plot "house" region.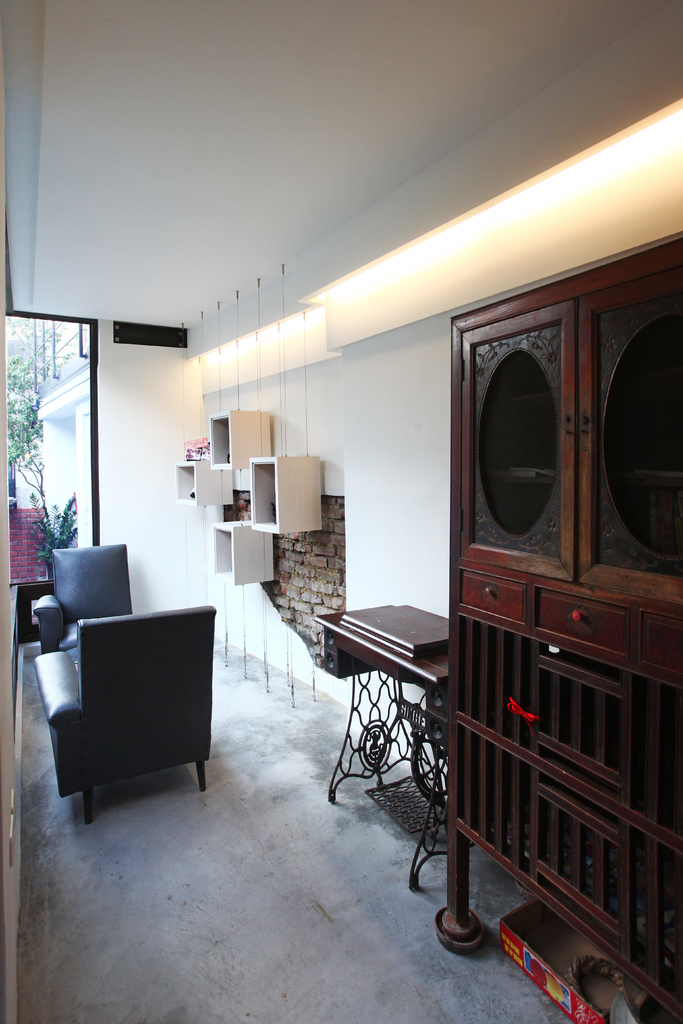
Plotted at select_region(0, 0, 682, 1023).
